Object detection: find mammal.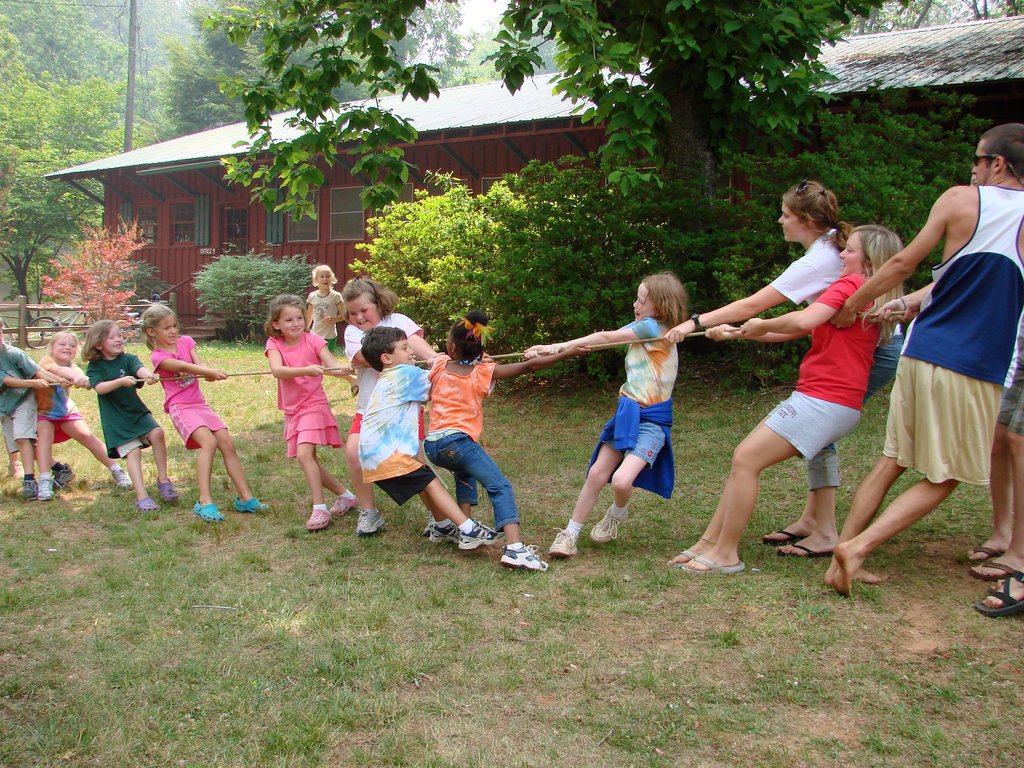
bbox=(975, 323, 1023, 618).
